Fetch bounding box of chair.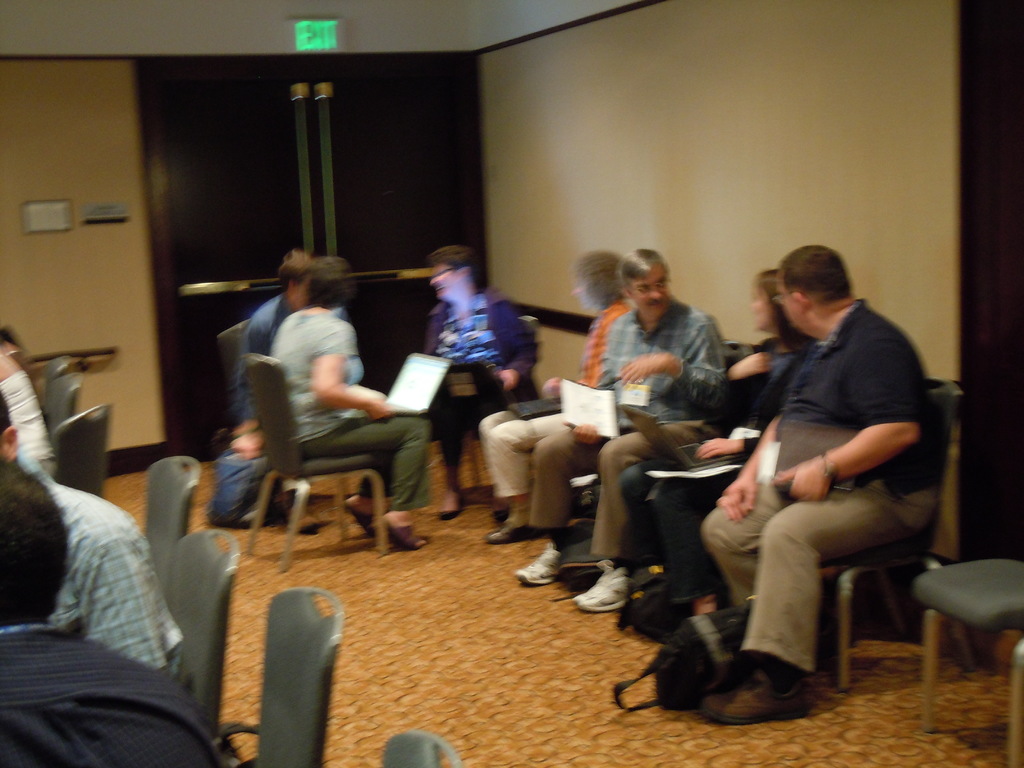
Bbox: crop(236, 348, 396, 574).
